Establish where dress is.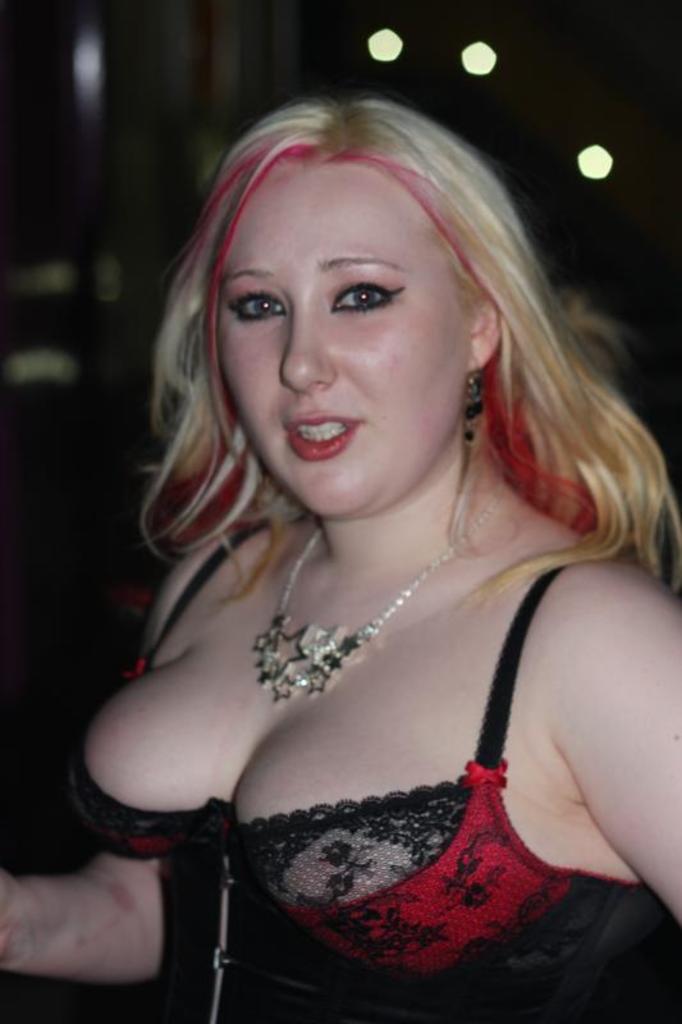
Established at [67,524,681,1023].
